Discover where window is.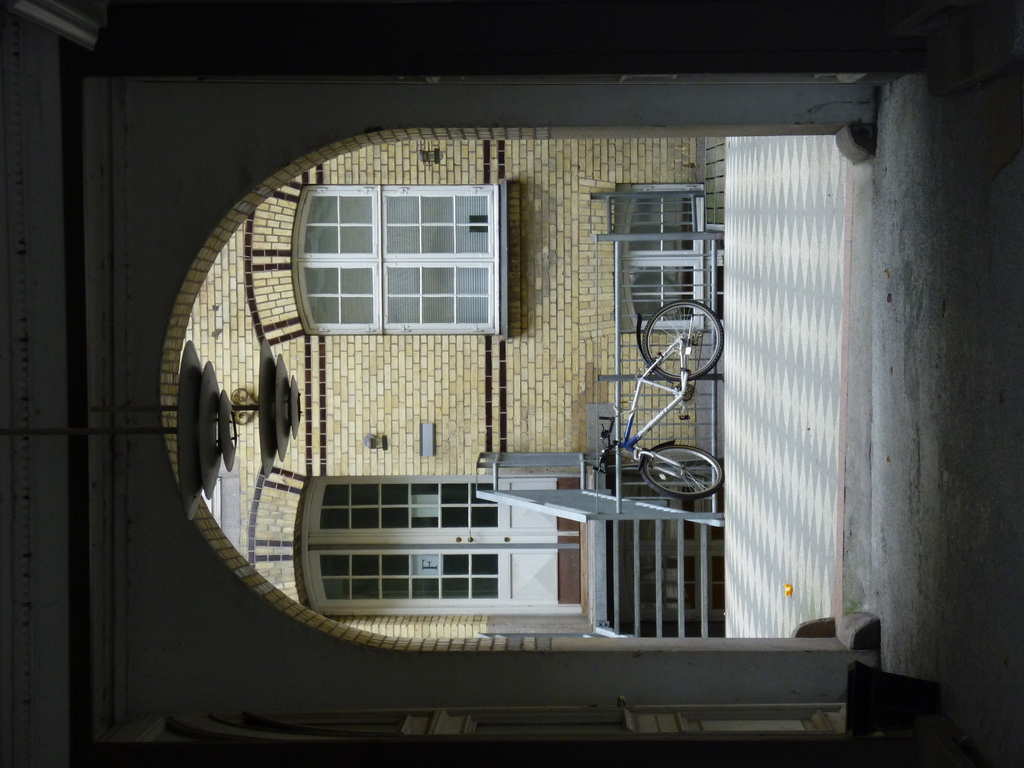
Discovered at (x1=291, y1=476, x2=589, y2=618).
